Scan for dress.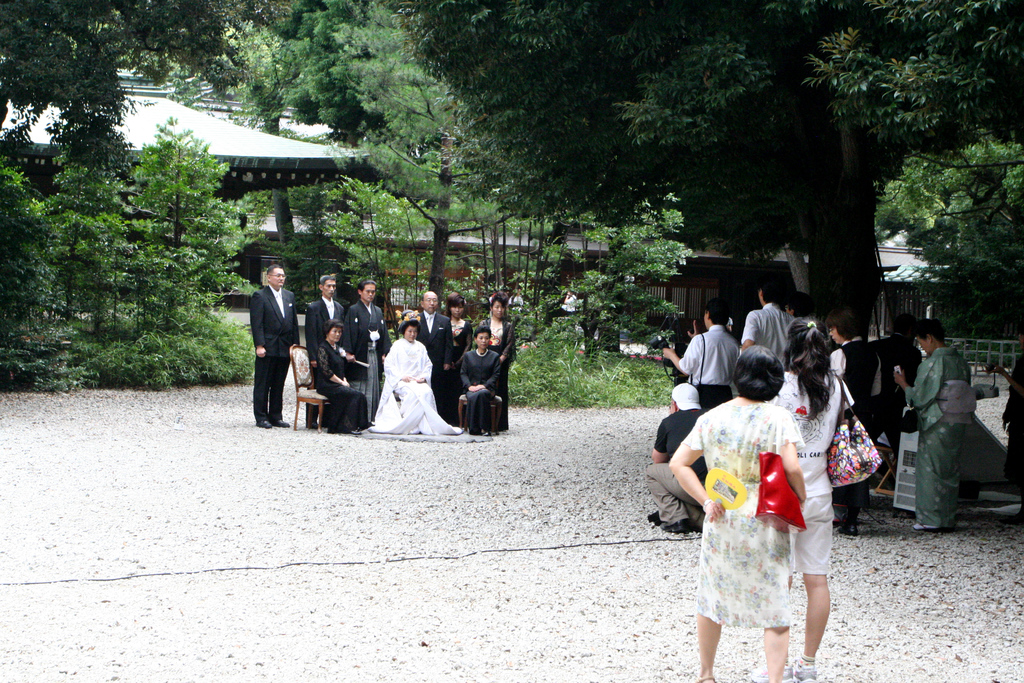
Scan result: (314, 342, 372, 433).
